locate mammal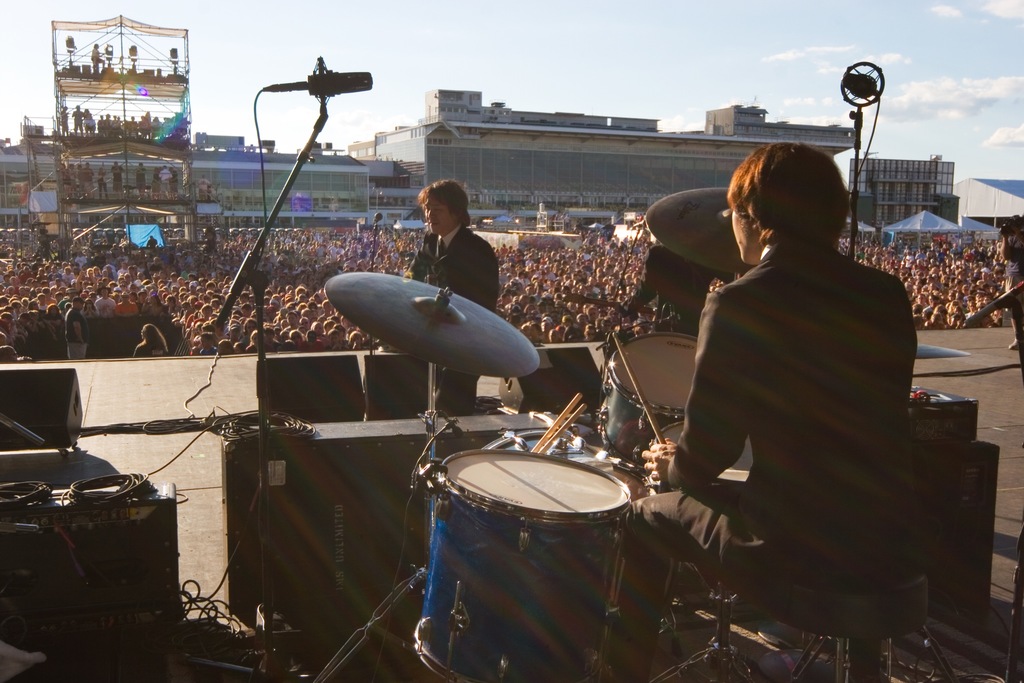
(left=105, top=115, right=108, bottom=120)
